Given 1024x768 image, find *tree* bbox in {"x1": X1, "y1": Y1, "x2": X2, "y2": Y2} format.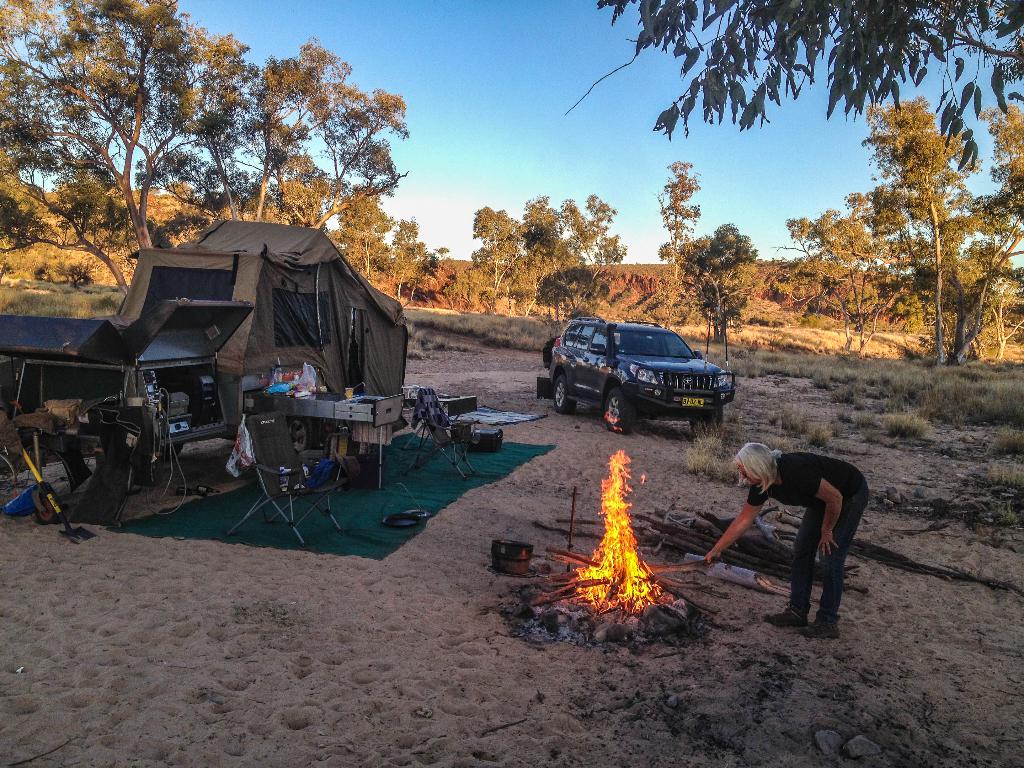
{"x1": 658, "y1": 161, "x2": 696, "y2": 281}.
